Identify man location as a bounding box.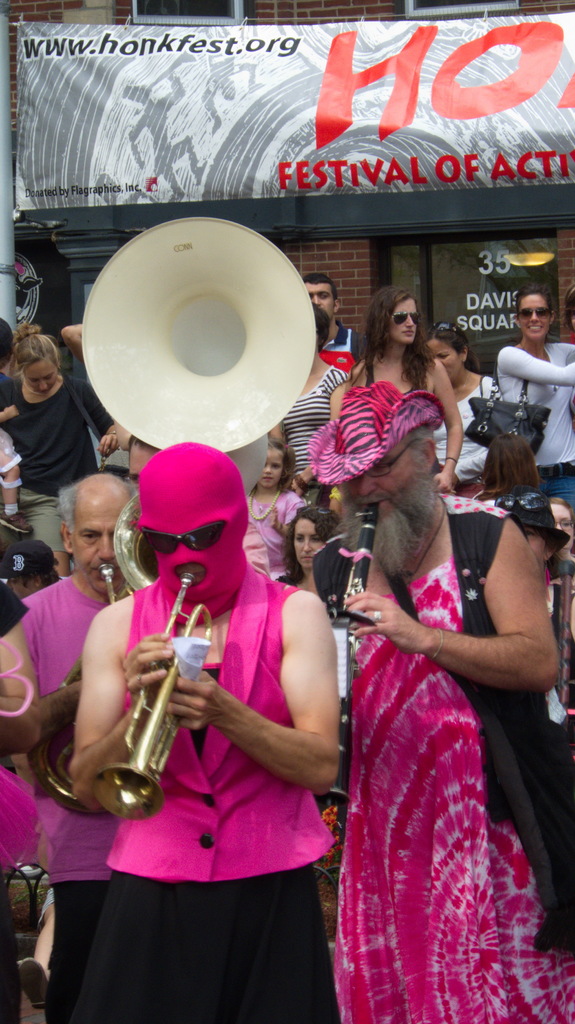
x1=306 y1=378 x2=574 y2=966.
